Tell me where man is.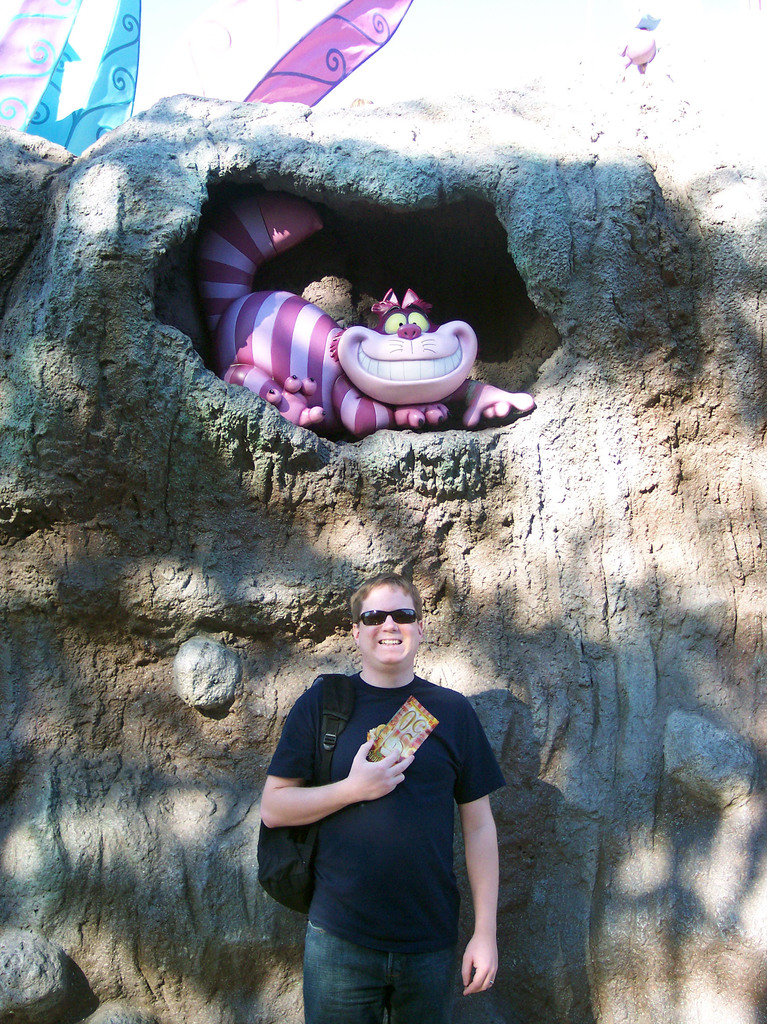
man is at bbox(255, 569, 499, 1023).
